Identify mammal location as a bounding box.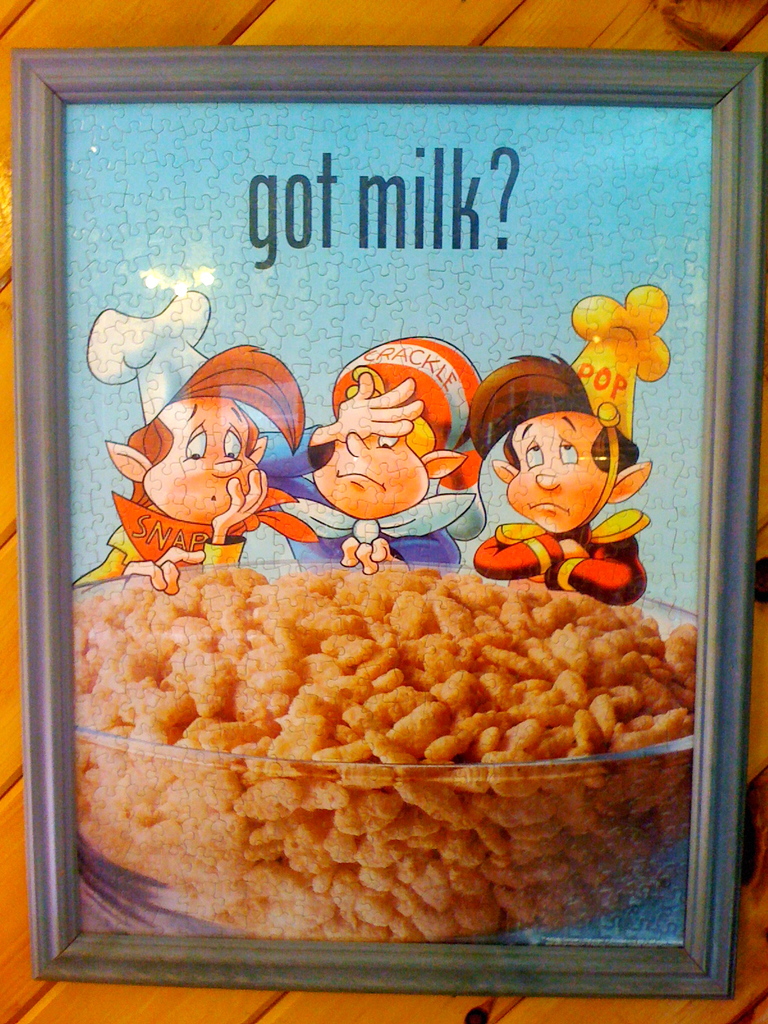
bbox=(67, 344, 305, 592).
